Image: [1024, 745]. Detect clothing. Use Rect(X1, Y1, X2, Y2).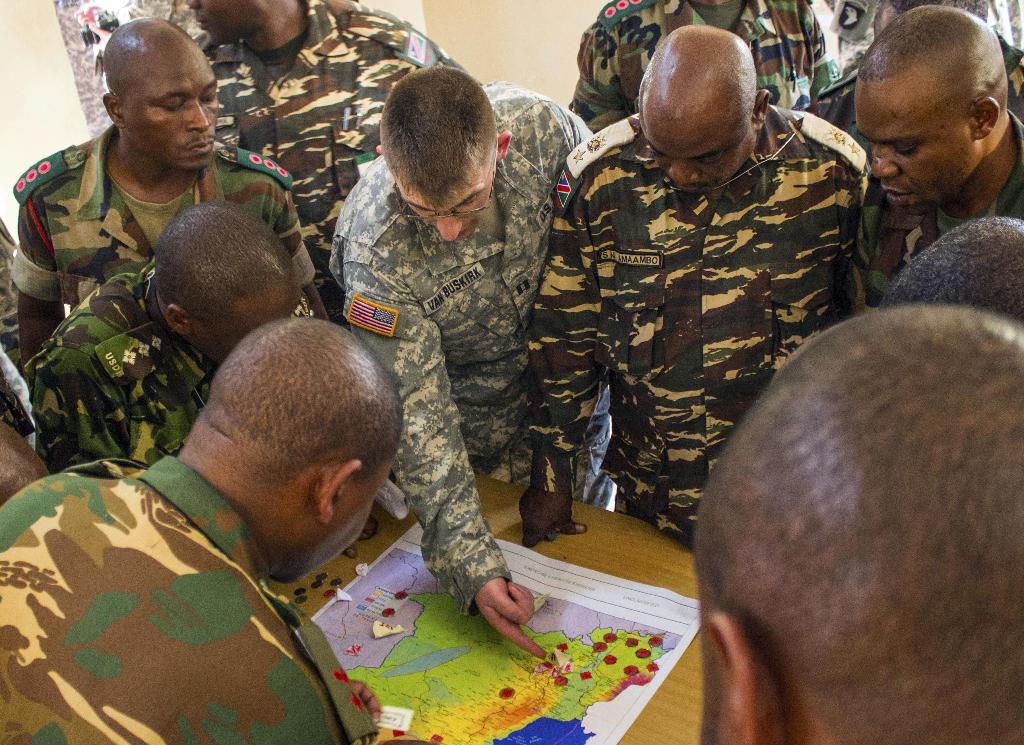
Rect(331, 81, 614, 616).
